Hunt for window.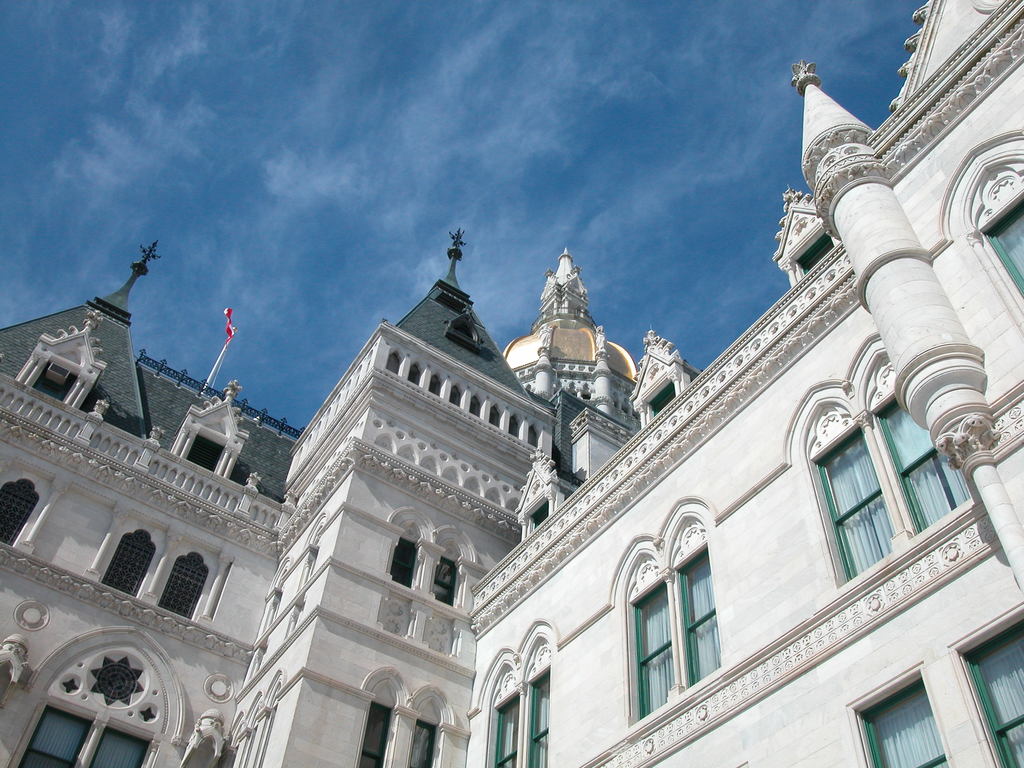
Hunted down at box=[780, 328, 975, 602].
